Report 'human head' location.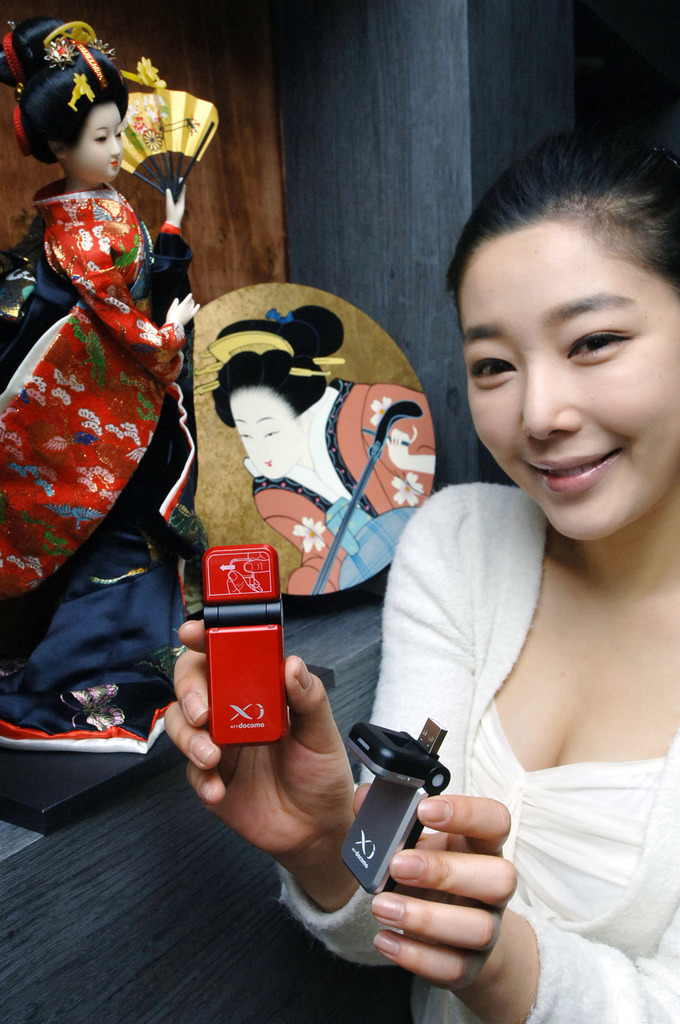
Report: [x1=449, y1=129, x2=679, y2=543].
